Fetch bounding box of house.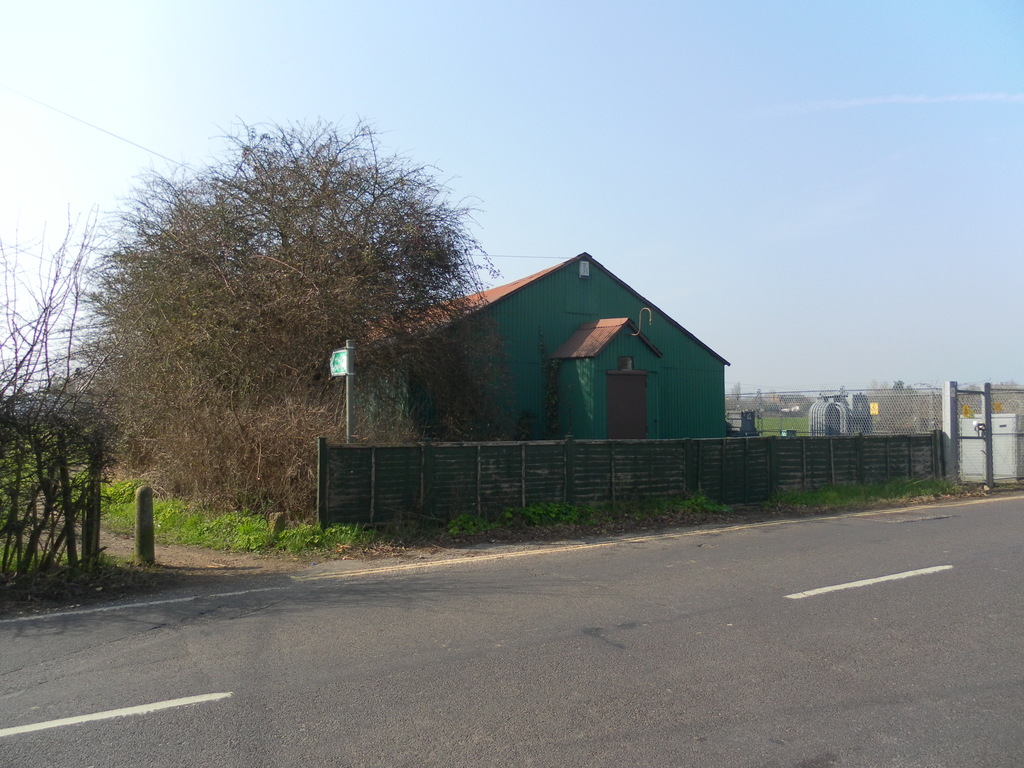
Bbox: crop(417, 237, 735, 489).
